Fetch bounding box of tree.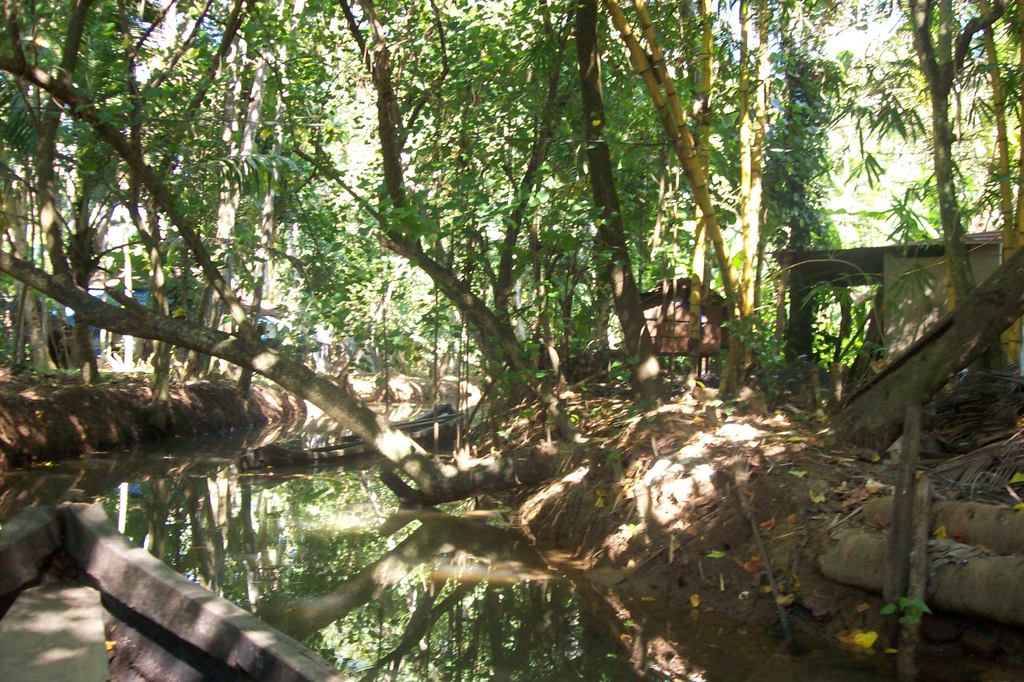
Bbox: box(0, 0, 623, 516).
